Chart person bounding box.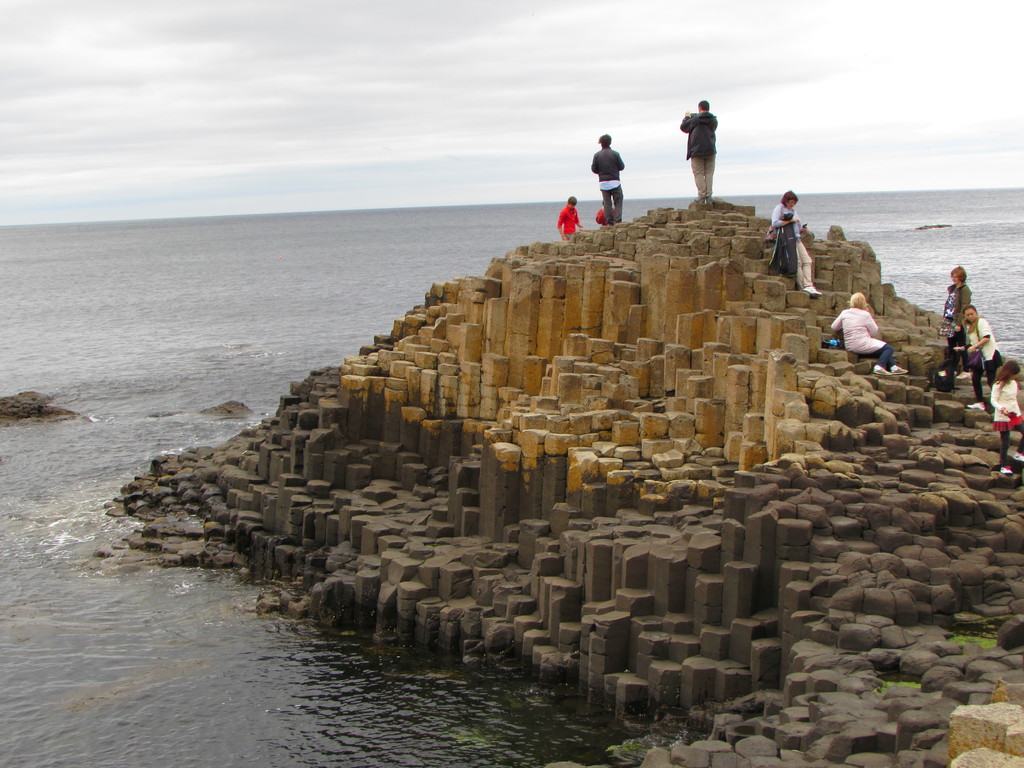
Charted: (592,134,627,223).
